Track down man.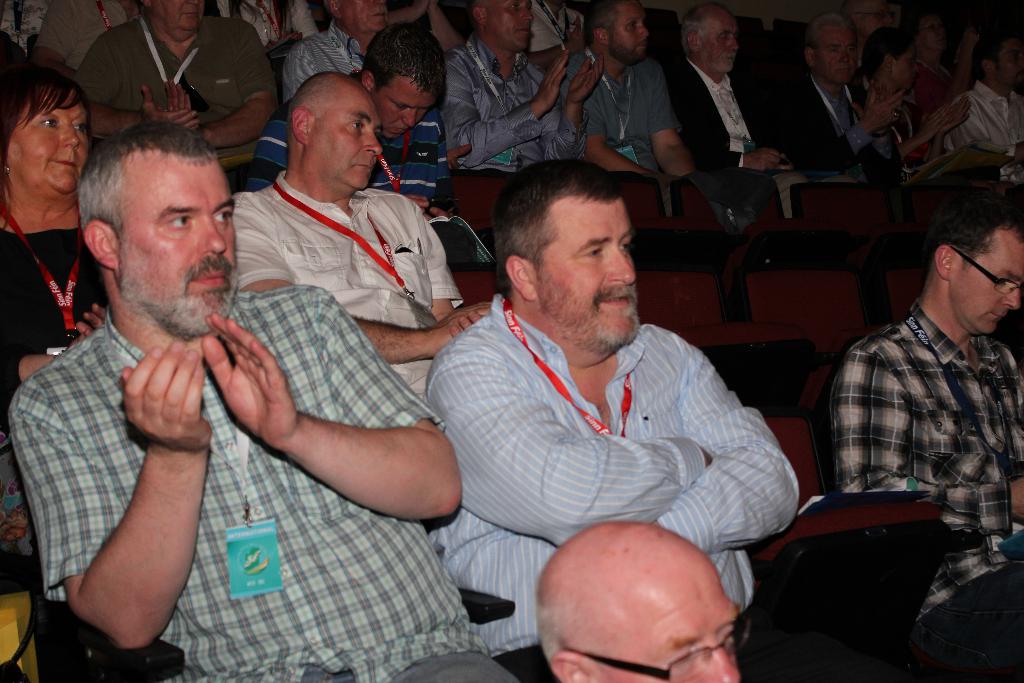
Tracked to x1=822, y1=189, x2=1023, y2=604.
